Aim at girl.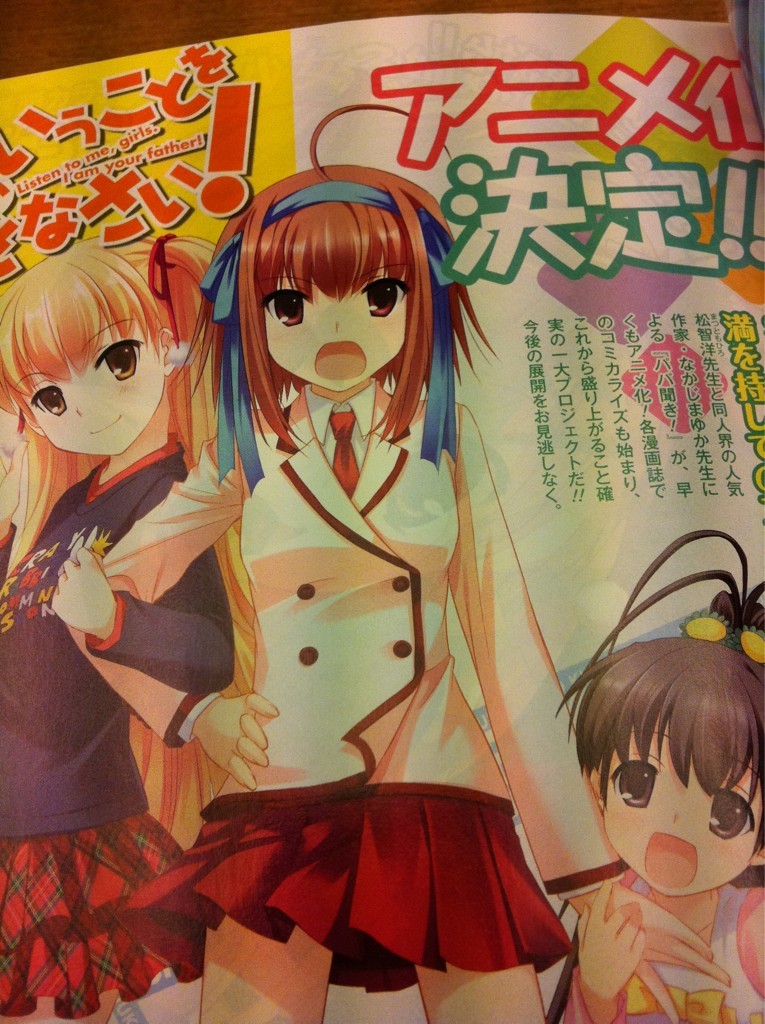
Aimed at <box>72,165,736,1023</box>.
